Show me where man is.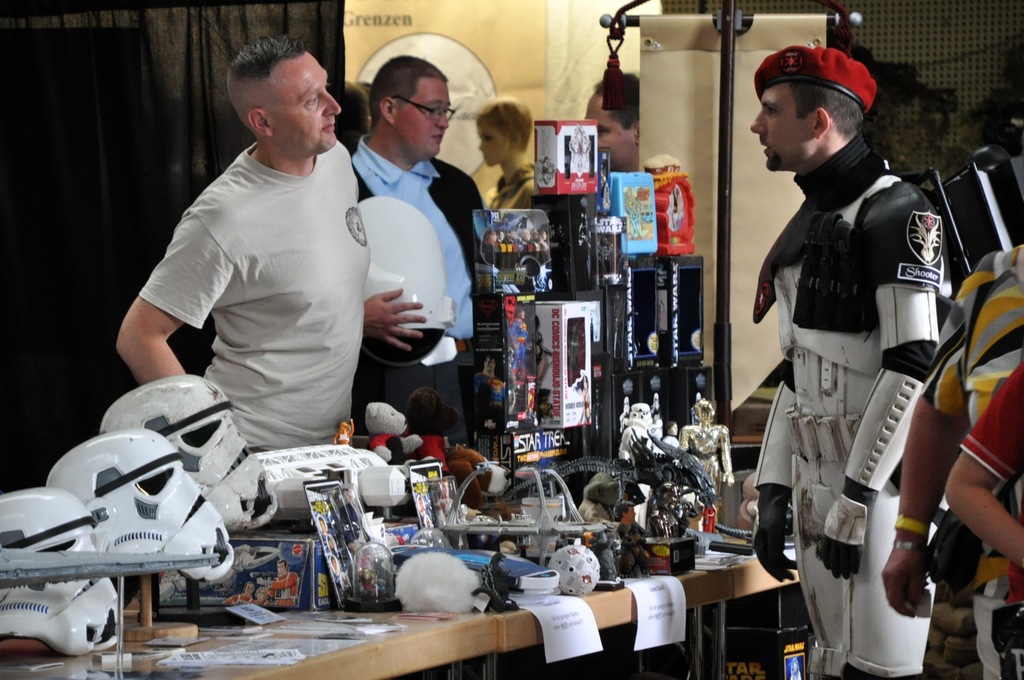
man is at region(755, 49, 948, 679).
